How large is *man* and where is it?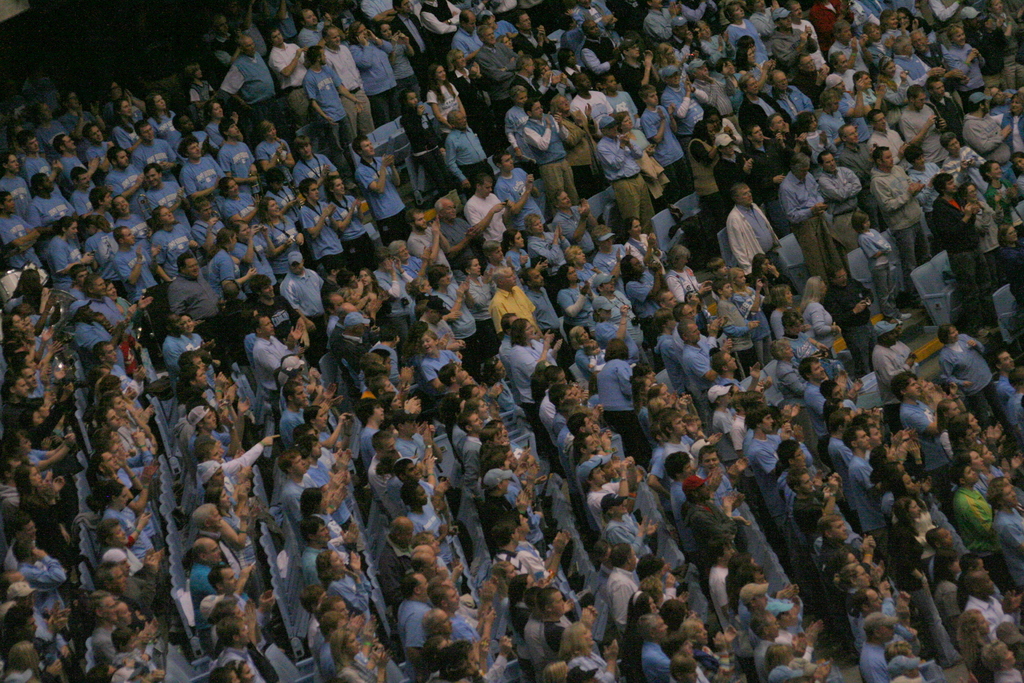
Bounding box: [x1=772, y1=4, x2=819, y2=66].
